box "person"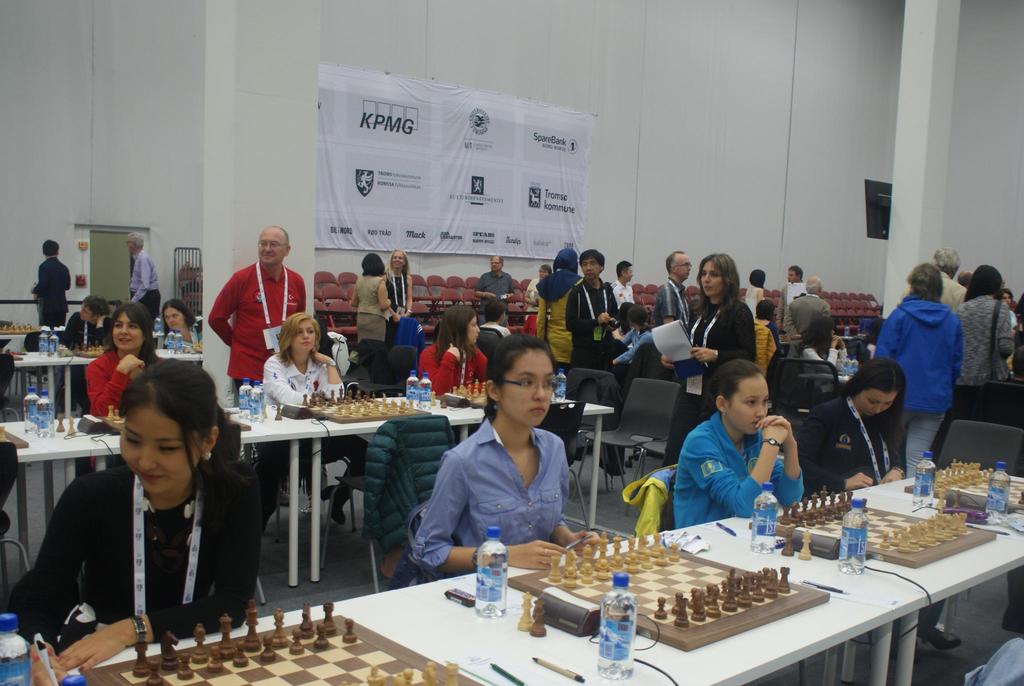
<region>5, 353, 273, 673</region>
